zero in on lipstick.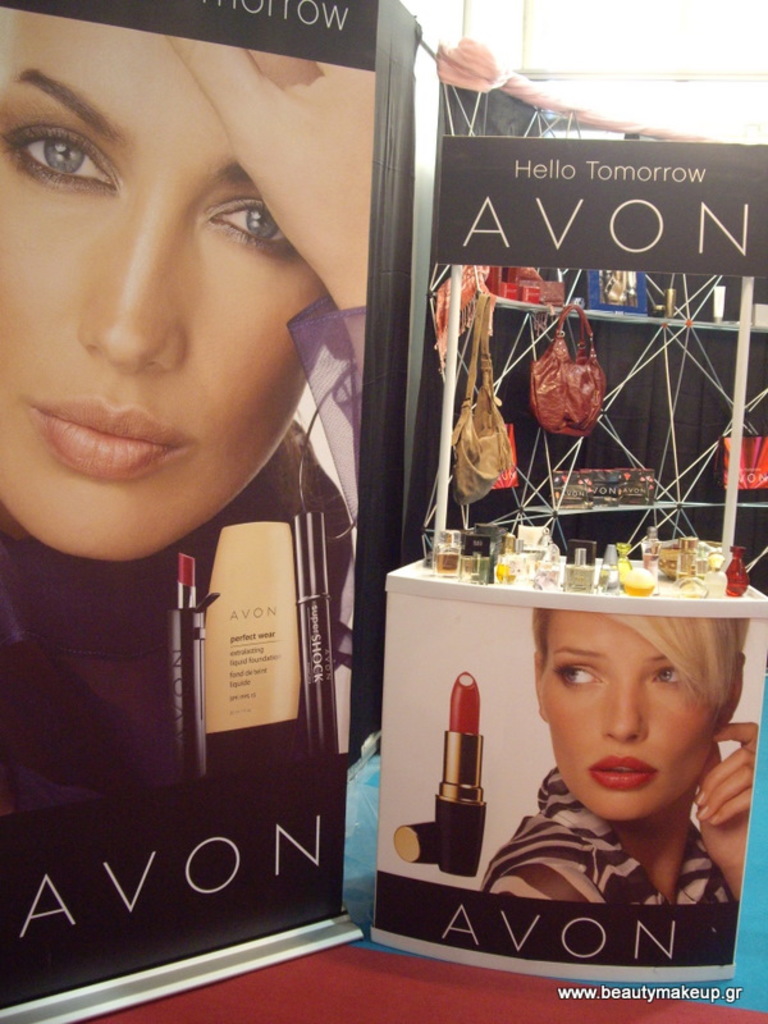
Zeroed in: pyautogui.locateOnScreen(165, 553, 220, 777).
